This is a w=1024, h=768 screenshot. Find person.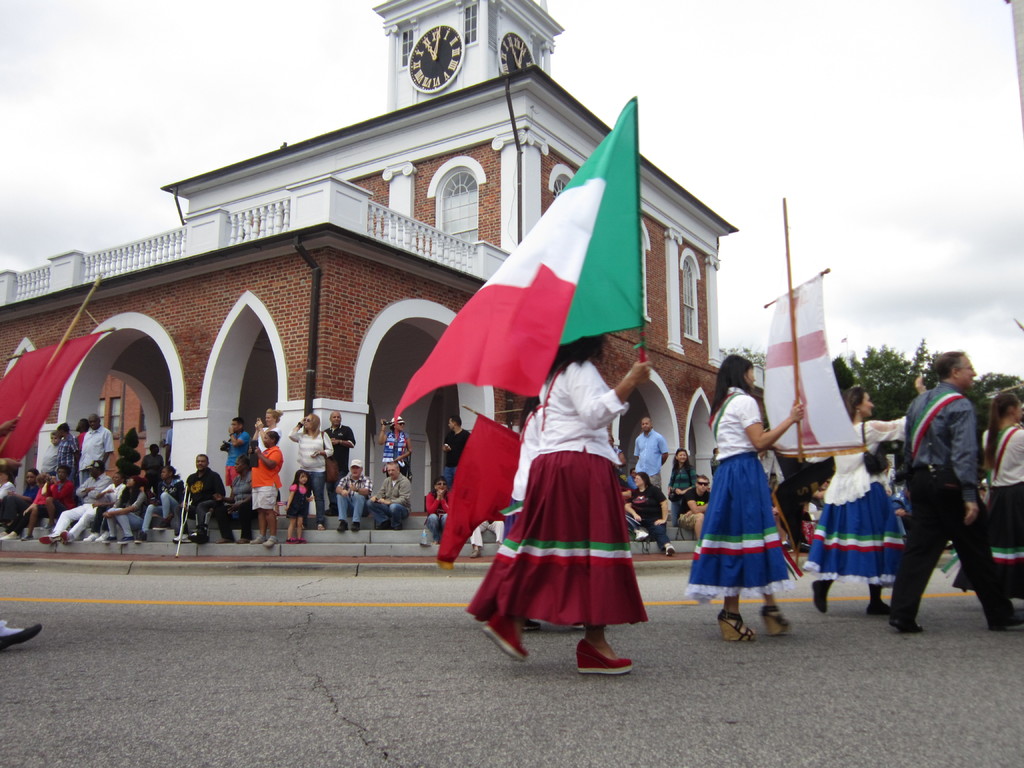
Bounding box: (683, 479, 714, 539).
